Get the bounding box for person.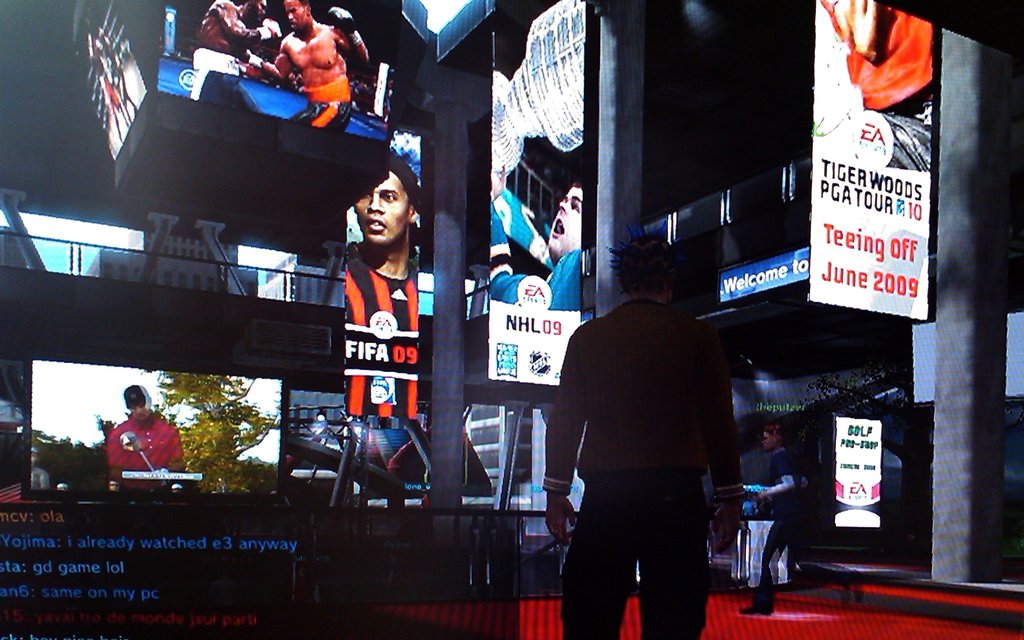
(left=108, top=381, right=186, bottom=496).
